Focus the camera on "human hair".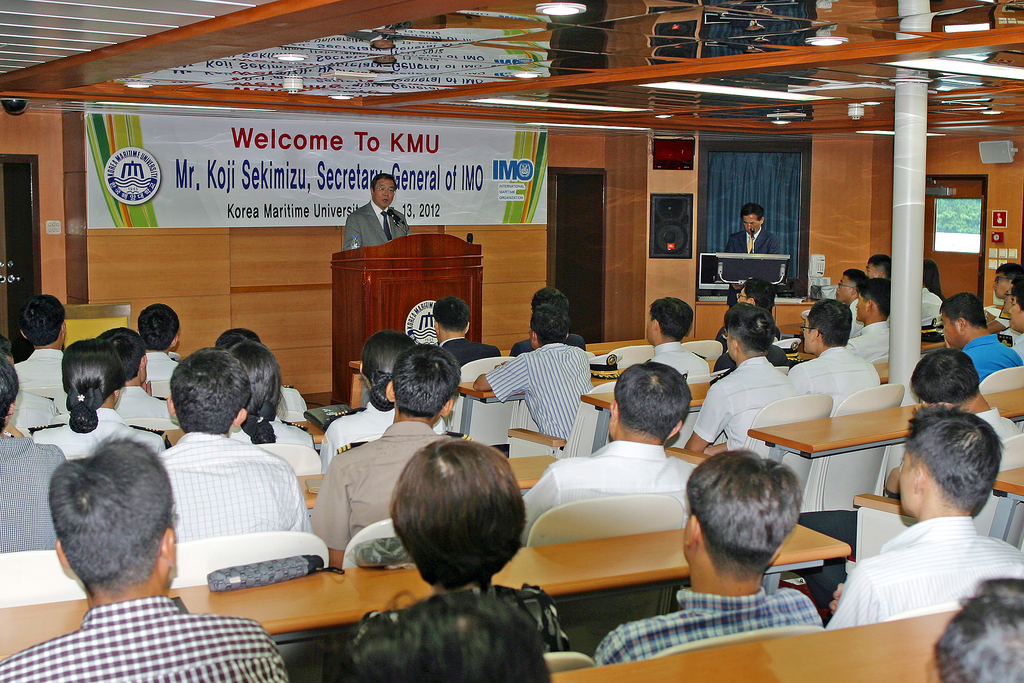
Focus region: box=[995, 261, 1023, 282].
